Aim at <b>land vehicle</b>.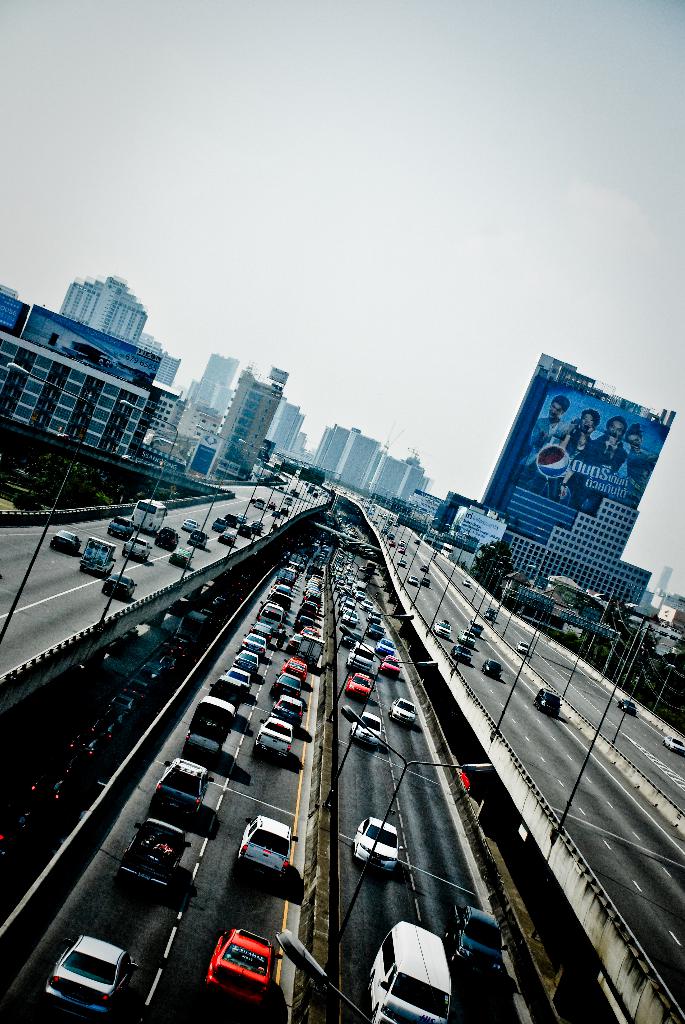
Aimed at <bbox>393, 697, 415, 717</bbox>.
